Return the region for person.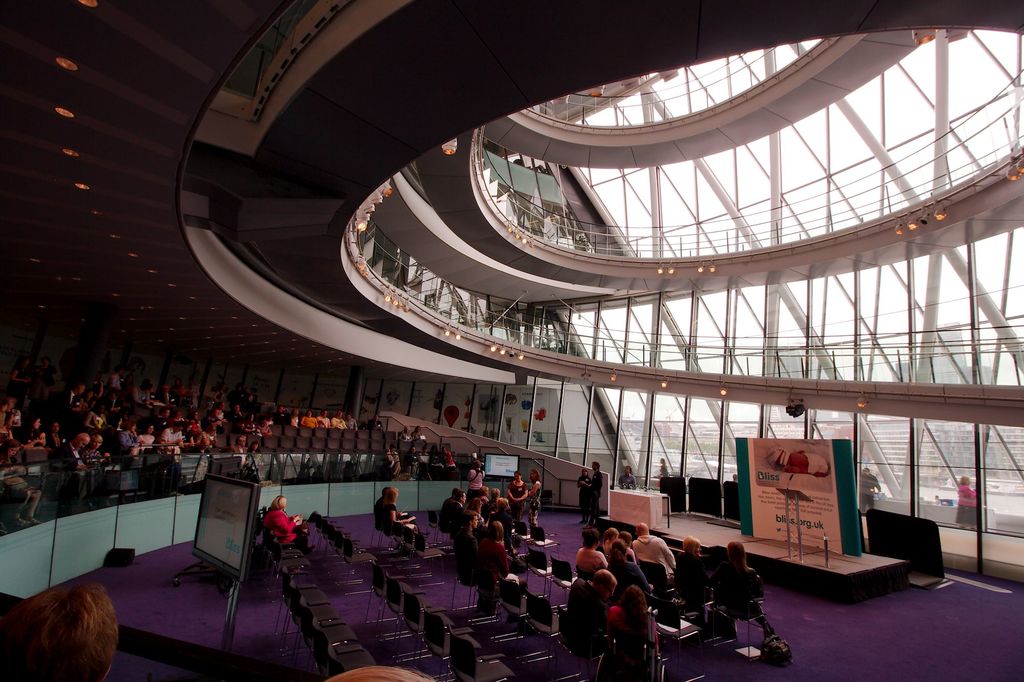
(951, 473, 984, 533).
